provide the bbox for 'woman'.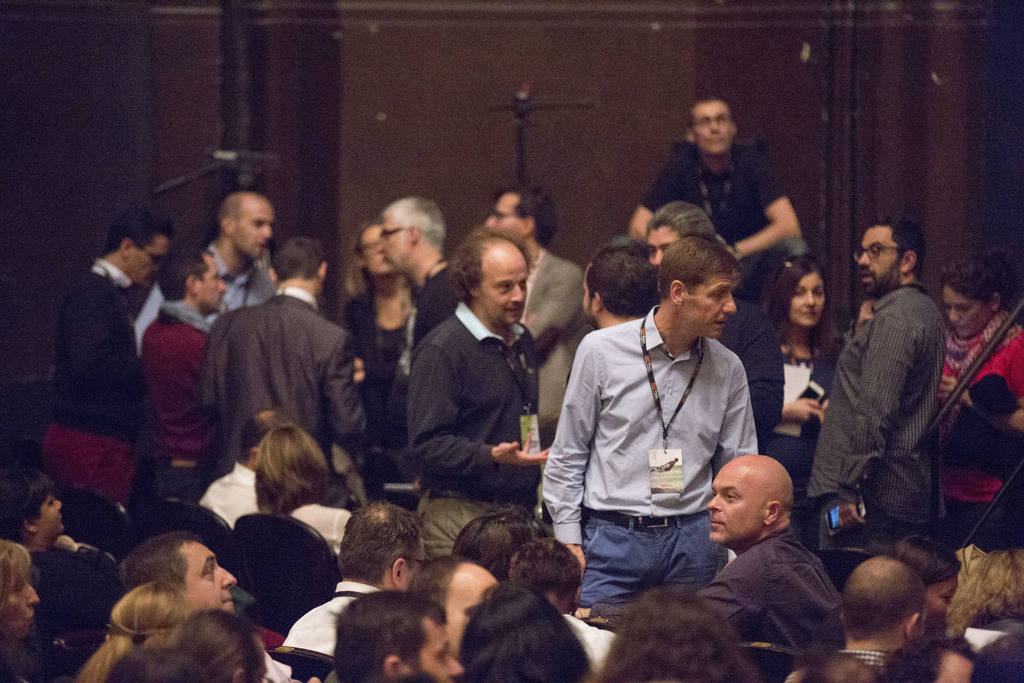
rect(72, 578, 195, 682).
